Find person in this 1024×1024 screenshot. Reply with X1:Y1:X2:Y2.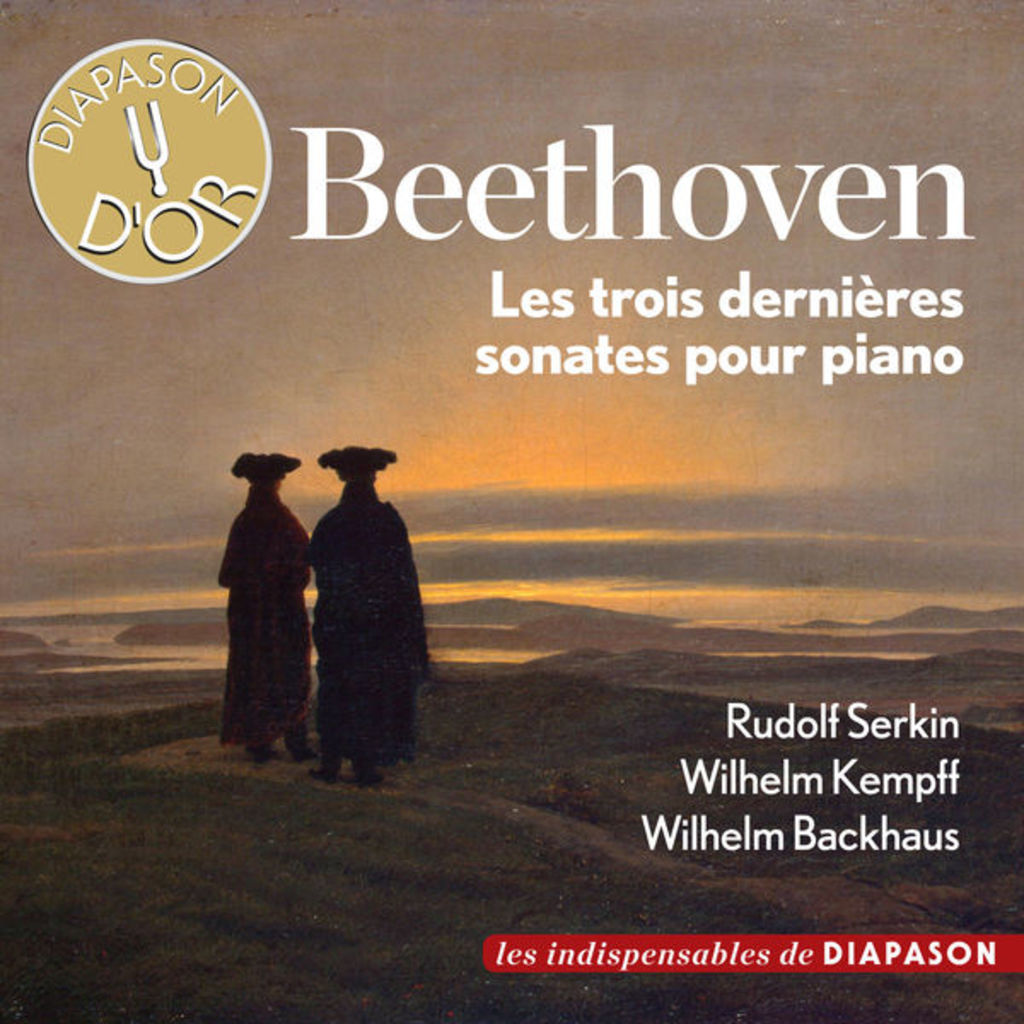
305:445:433:787.
